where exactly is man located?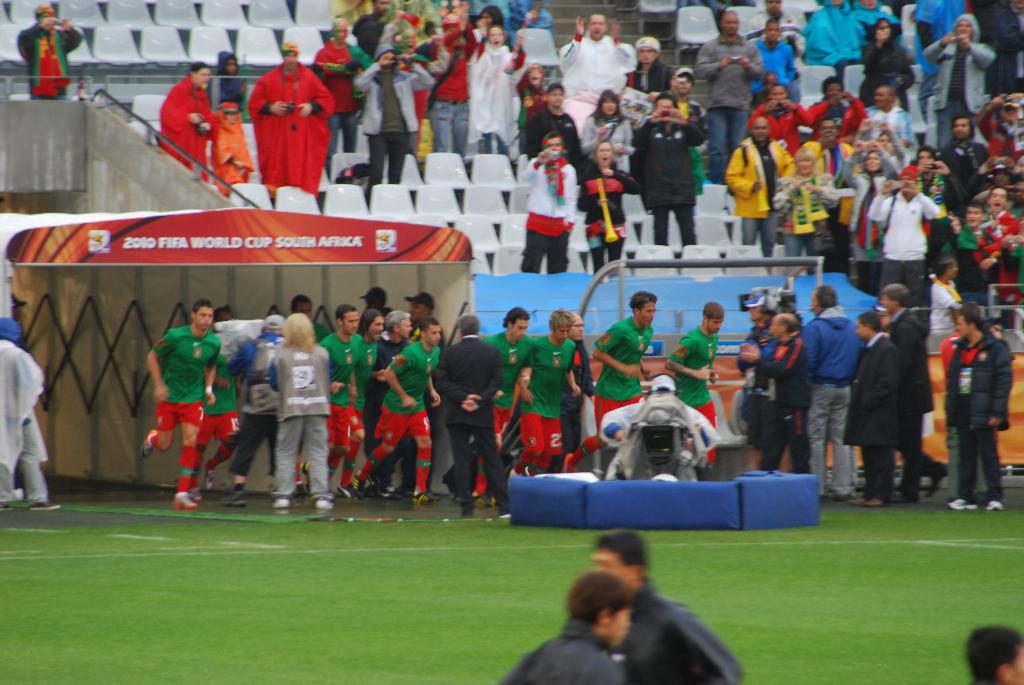
Its bounding box is box=[846, 306, 900, 510].
